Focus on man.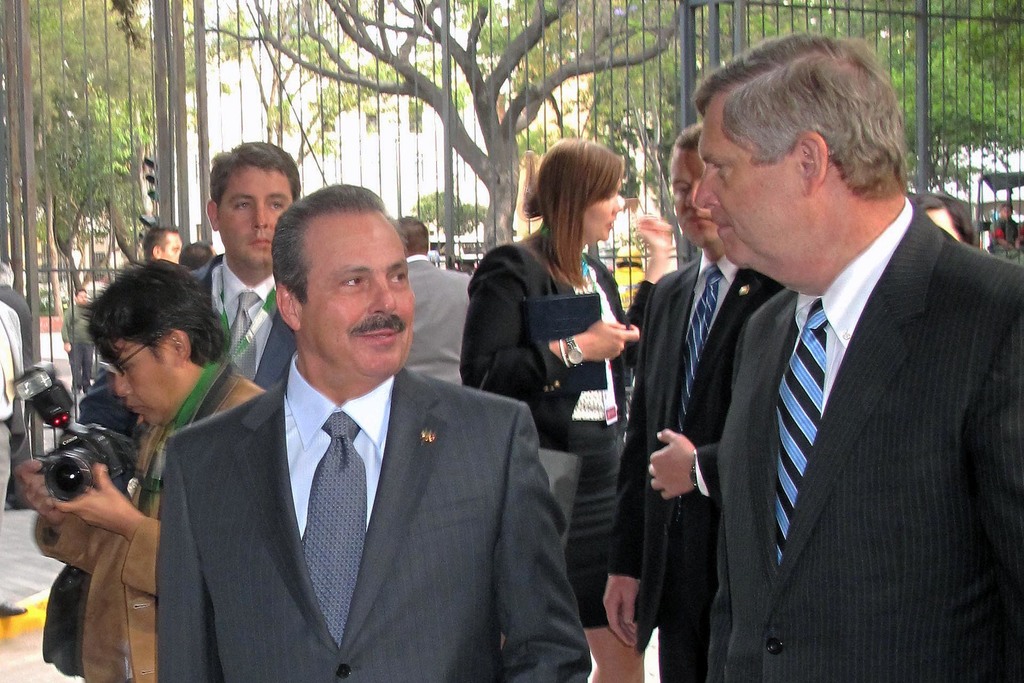
Focused at detection(0, 261, 30, 504).
